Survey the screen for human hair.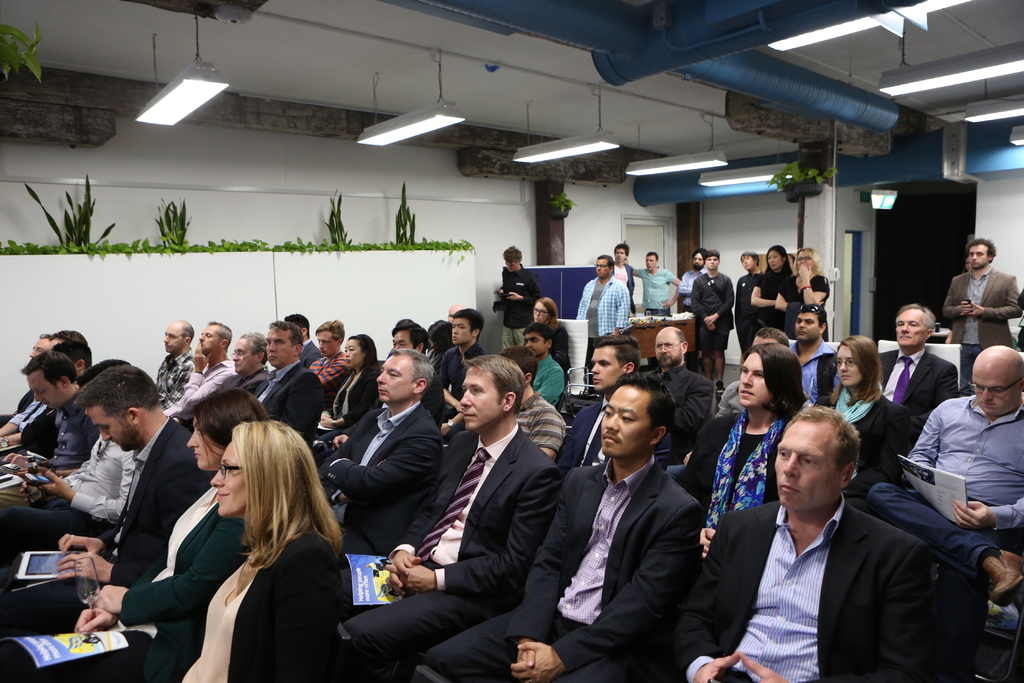
Survey found: [268, 318, 305, 357].
